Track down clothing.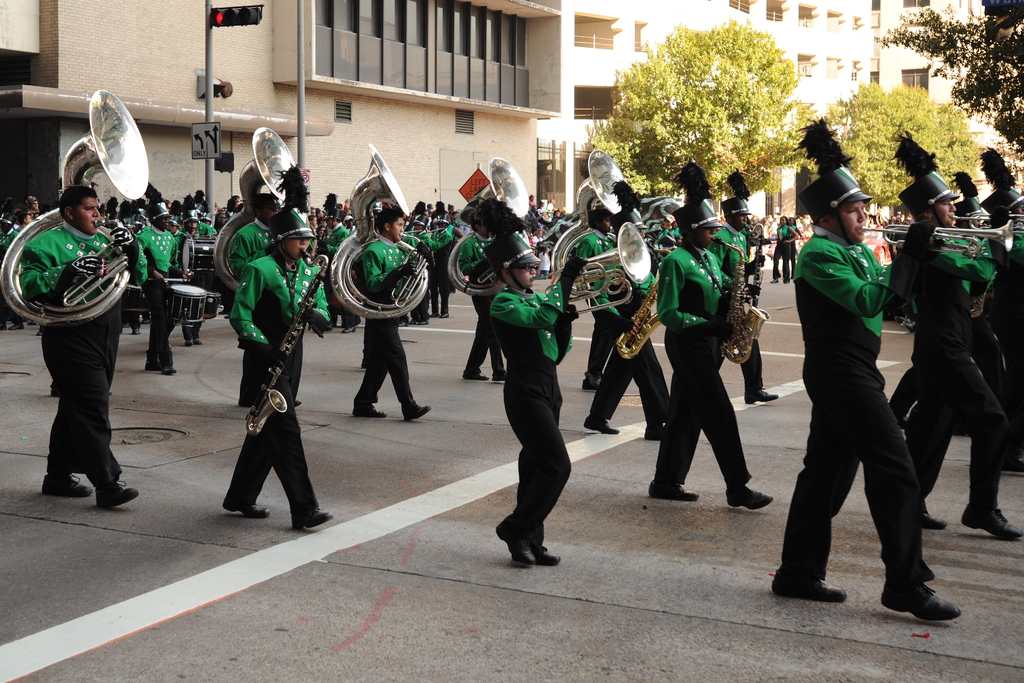
Tracked to detection(653, 243, 760, 488).
